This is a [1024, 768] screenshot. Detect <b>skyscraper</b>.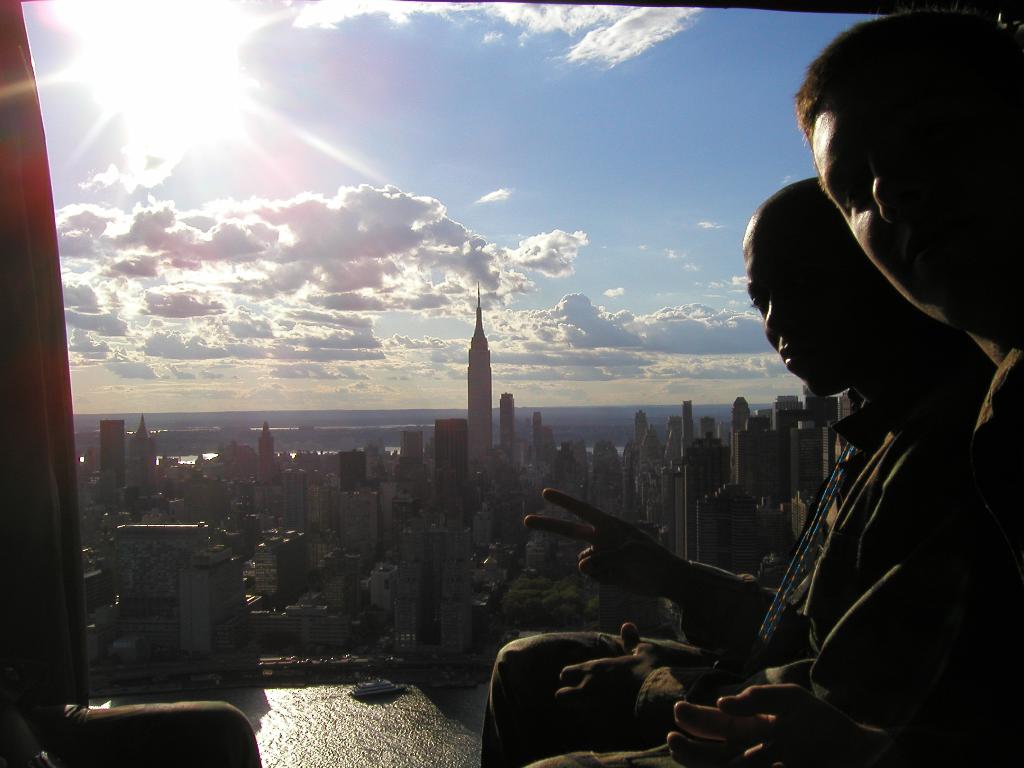
[x1=424, y1=417, x2=463, y2=507].
